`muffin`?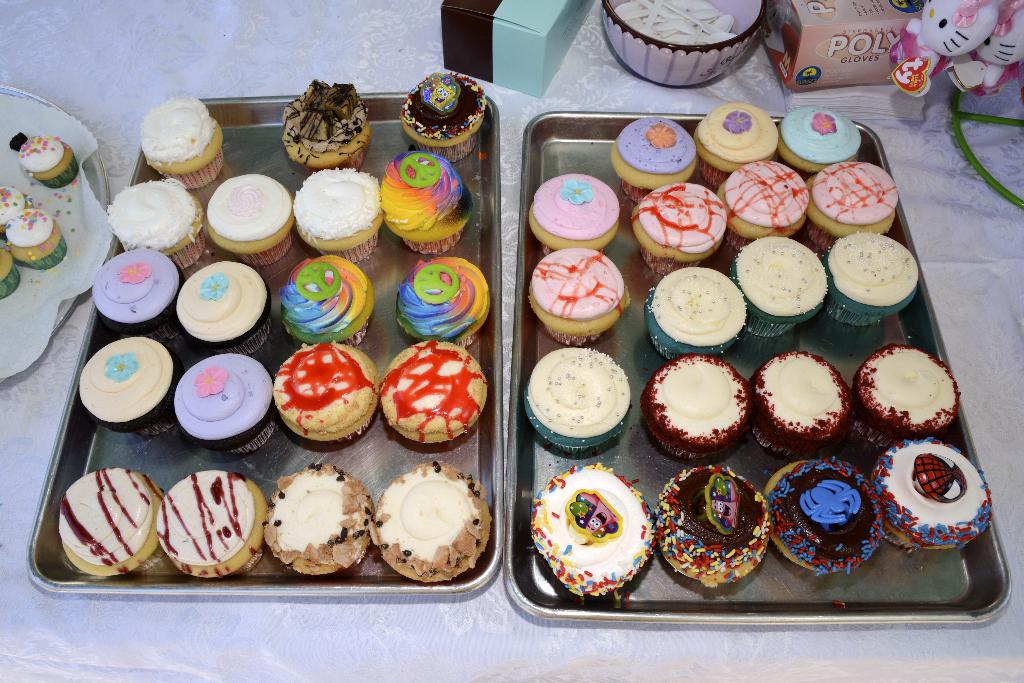
rect(154, 462, 269, 579)
